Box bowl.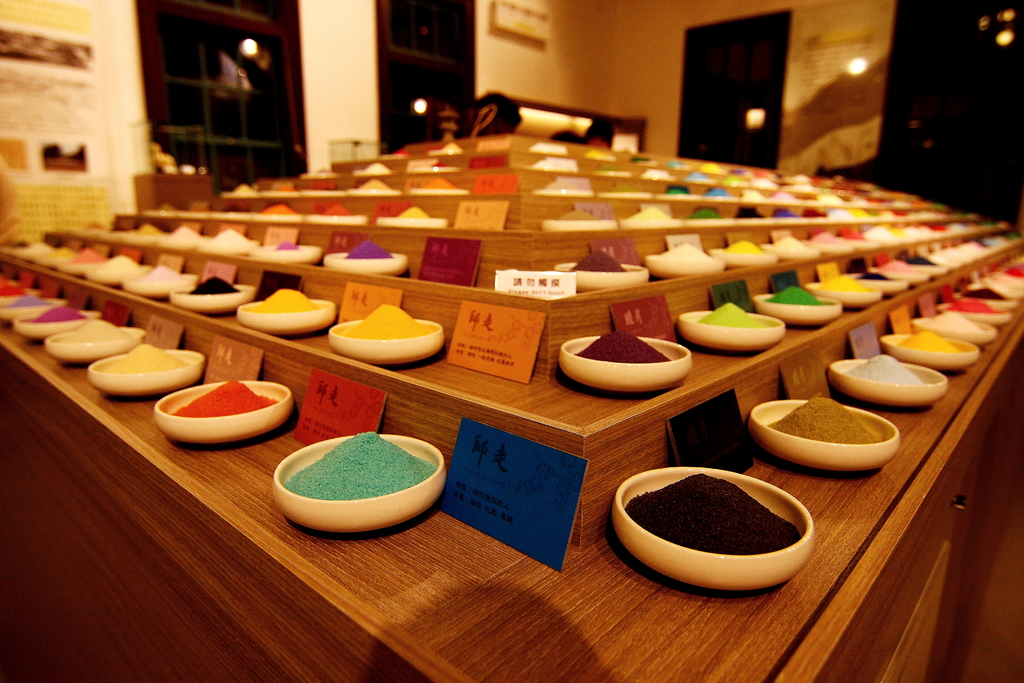
crop(308, 214, 367, 225).
